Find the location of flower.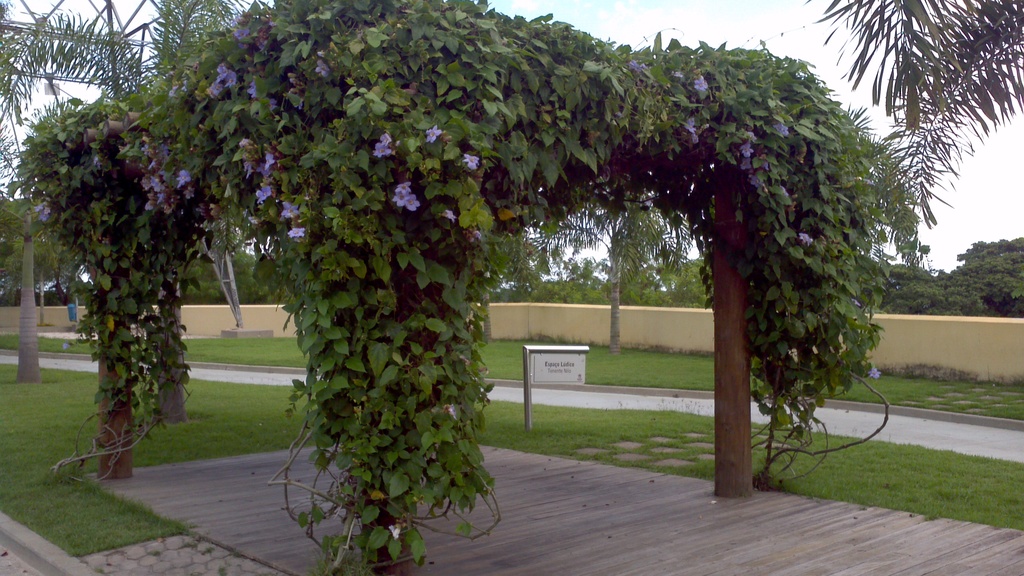
Location: bbox(468, 226, 483, 246).
